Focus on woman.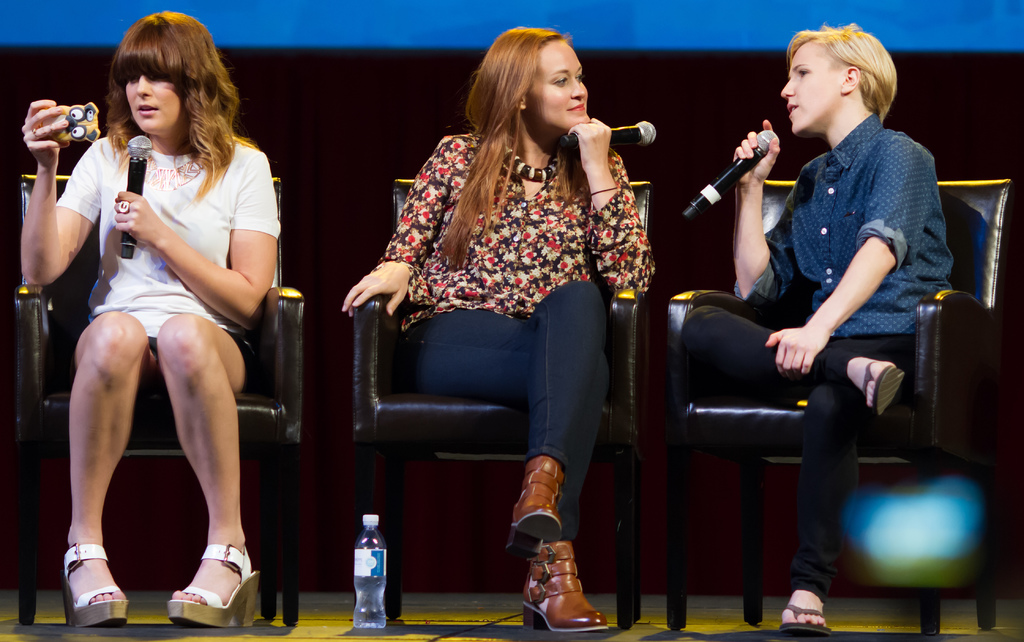
Focused at left=678, top=26, right=957, bottom=629.
